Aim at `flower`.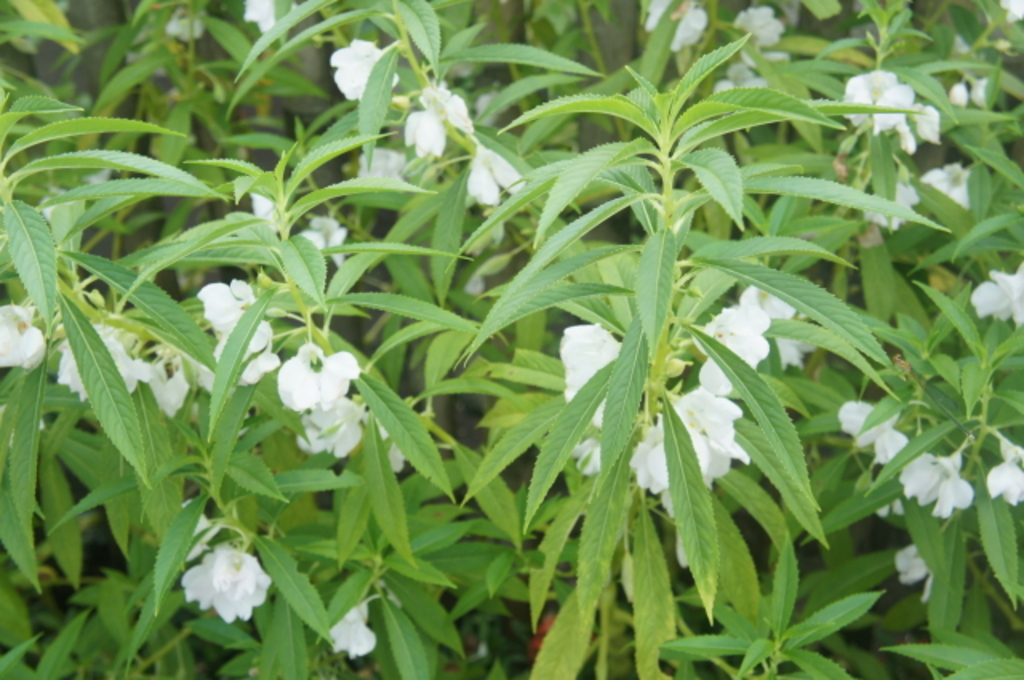
Aimed at box(898, 451, 974, 518).
